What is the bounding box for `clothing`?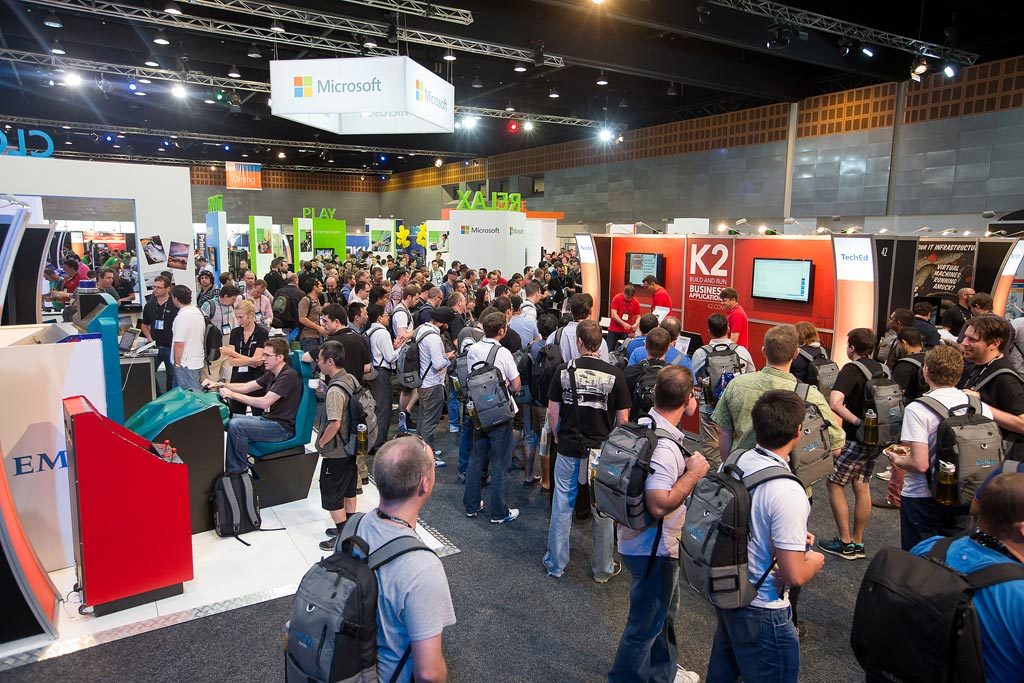
<box>726,301,748,346</box>.
